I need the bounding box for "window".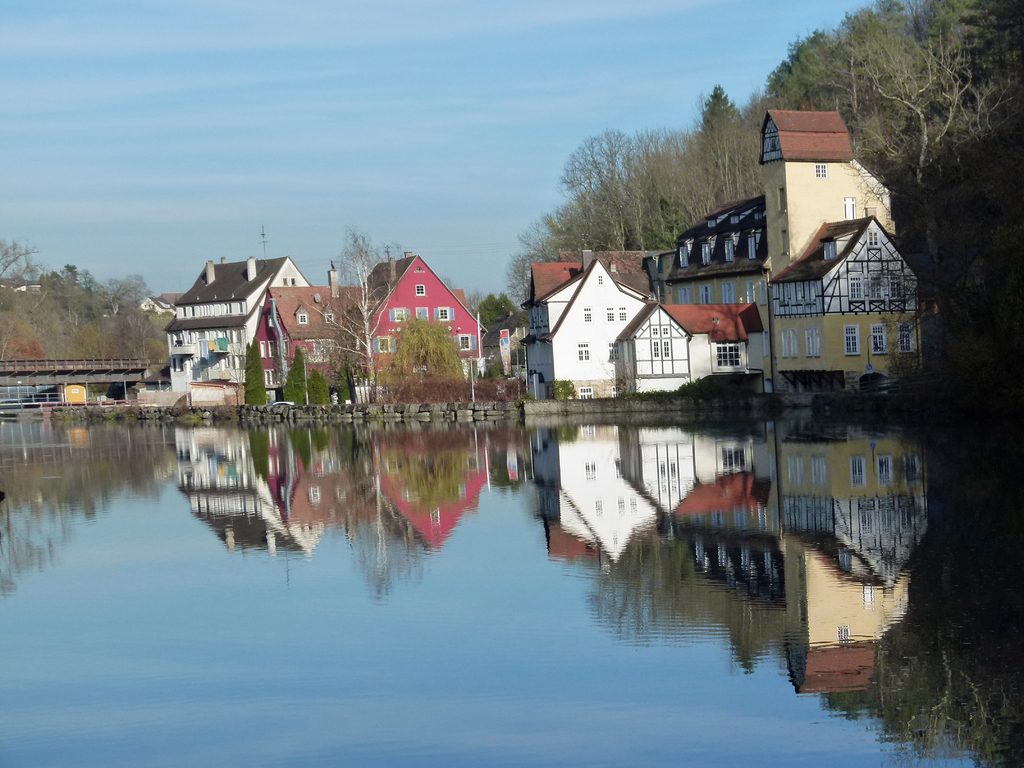
Here it is: bbox=(297, 313, 308, 323).
